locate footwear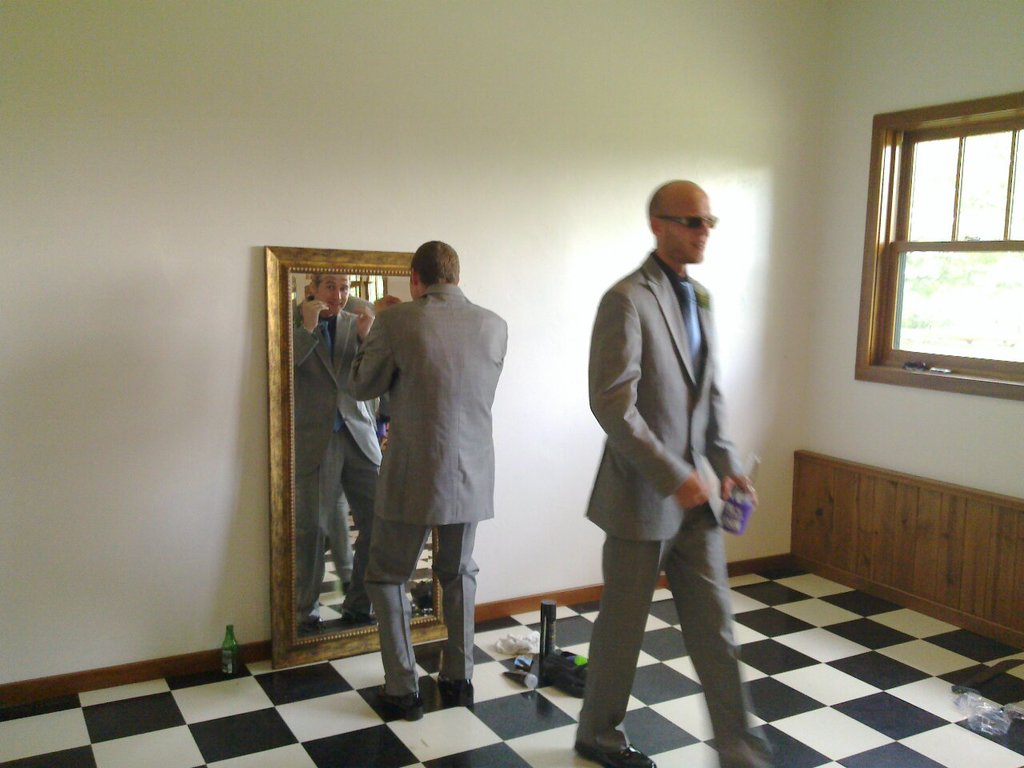
detection(572, 746, 656, 767)
